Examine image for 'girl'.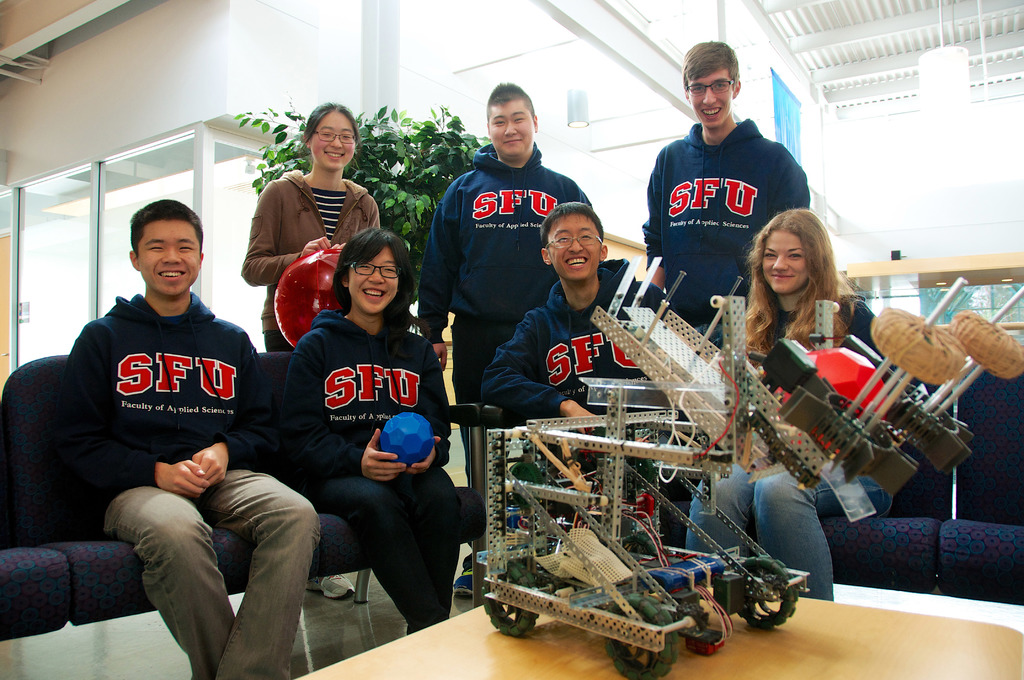
Examination result: region(281, 222, 453, 626).
